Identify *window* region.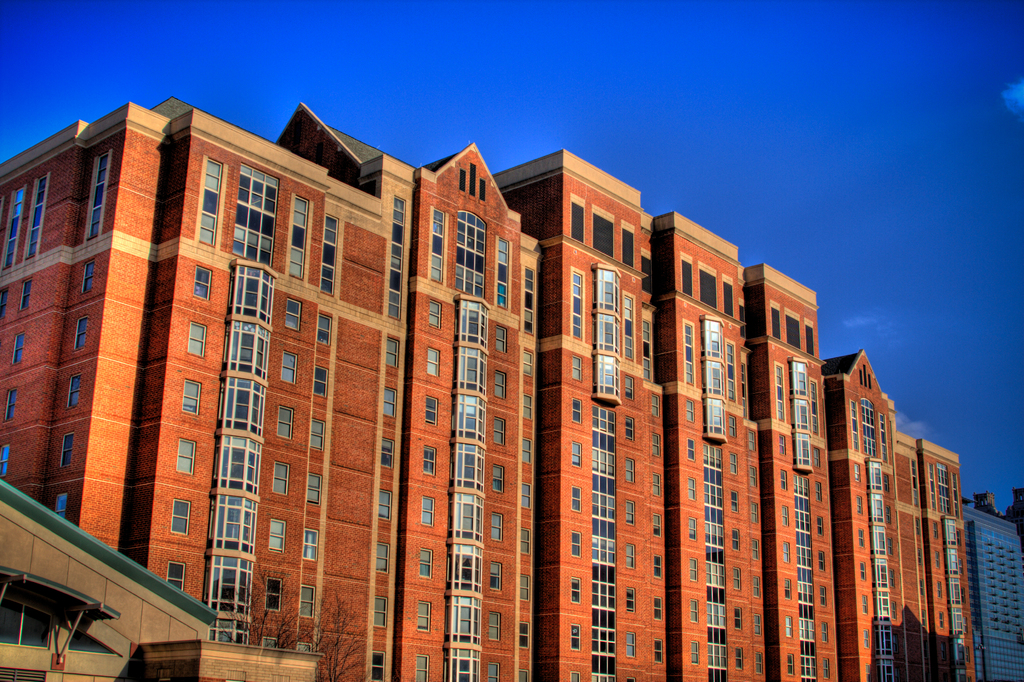
Region: [x1=685, y1=400, x2=695, y2=423].
